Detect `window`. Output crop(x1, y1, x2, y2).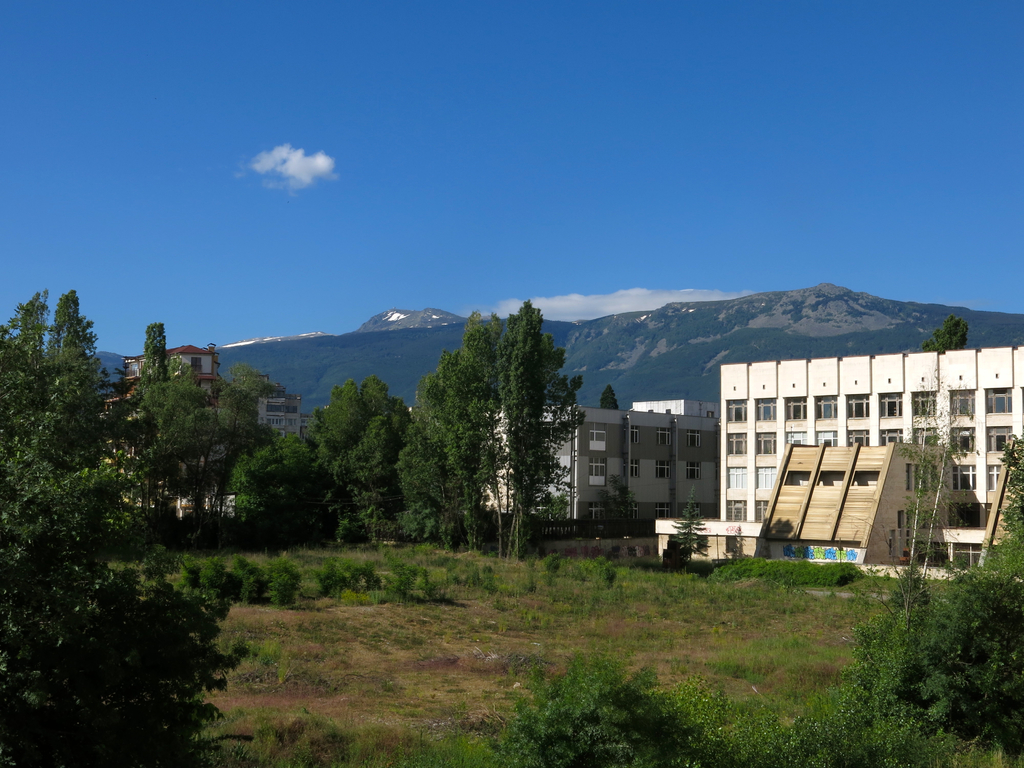
crop(876, 388, 904, 420).
